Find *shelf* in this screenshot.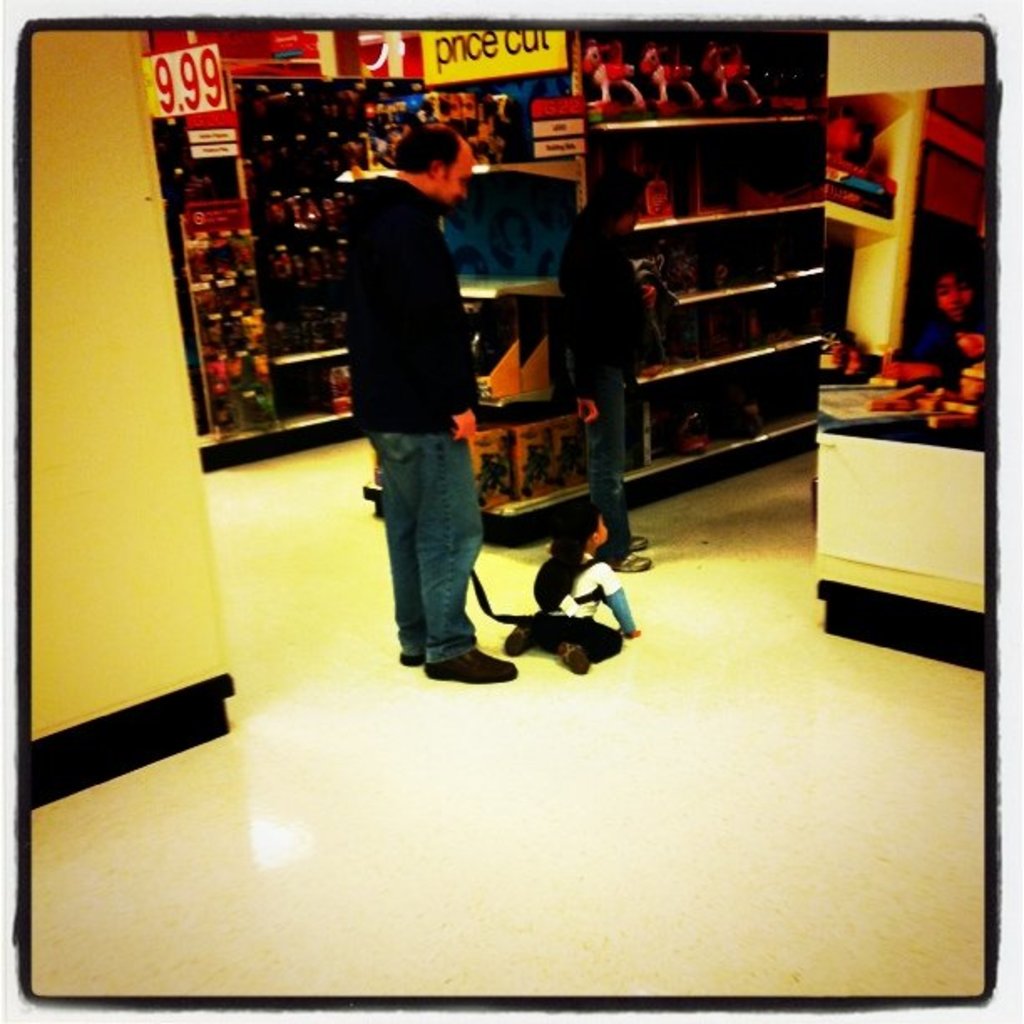
The bounding box for *shelf* is bbox=[639, 345, 822, 460].
